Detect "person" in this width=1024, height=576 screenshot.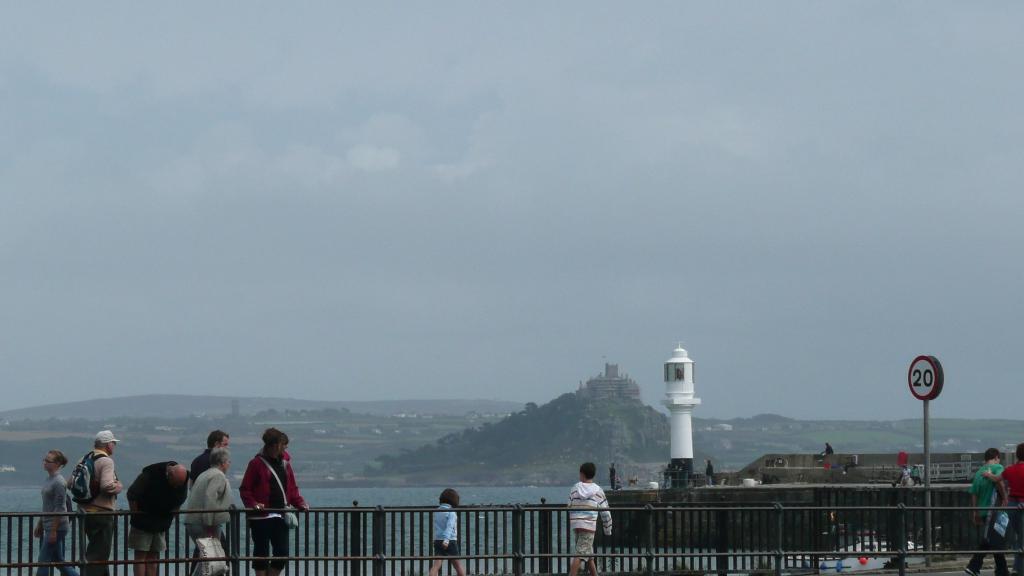
Detection: rect(661, 465, 672, 484).
